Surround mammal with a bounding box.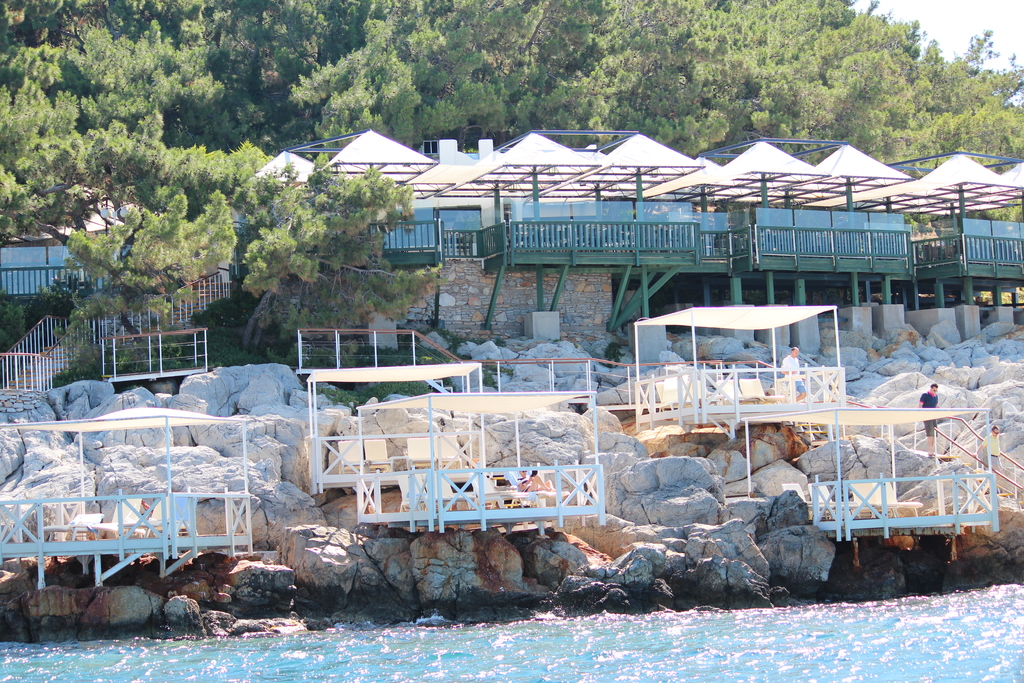
514:466:554:491.
